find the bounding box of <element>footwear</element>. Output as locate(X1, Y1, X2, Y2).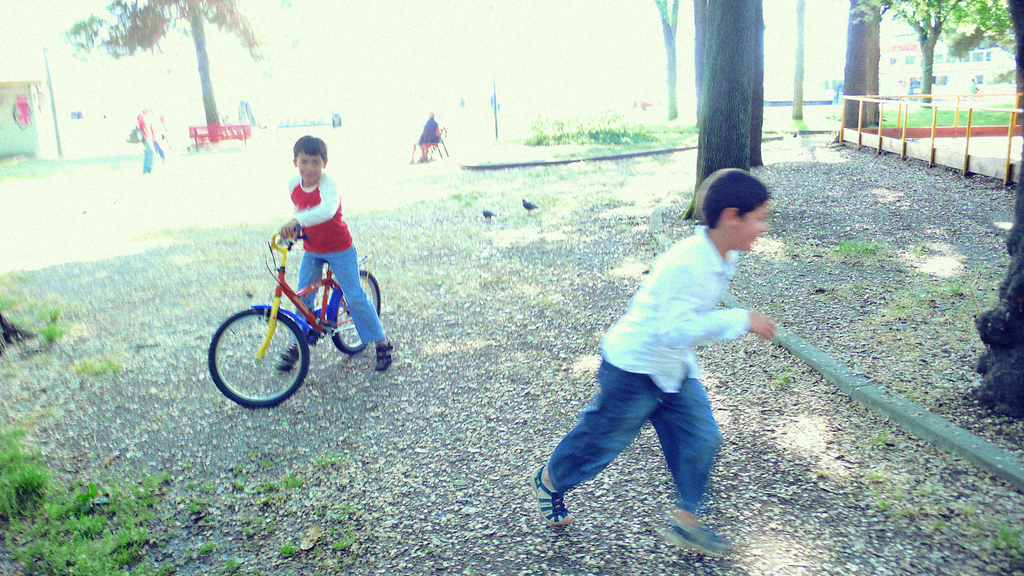
locate(274, 342, 306, 369).
